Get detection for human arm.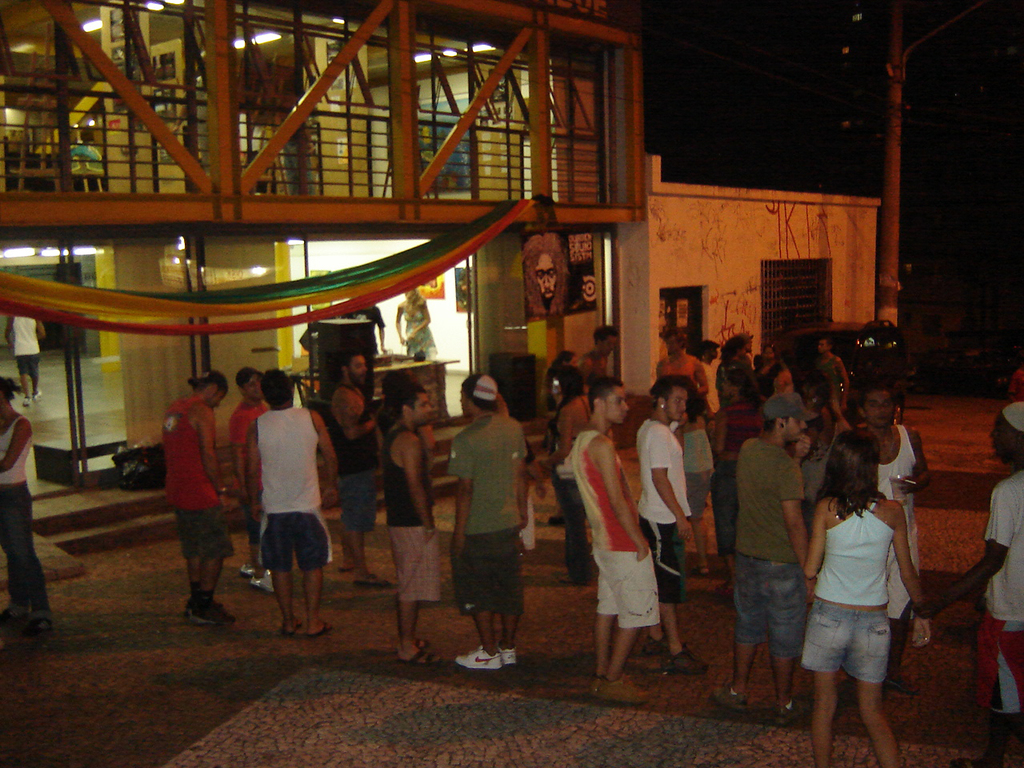
Detection: [403, 437, 437, 530].
